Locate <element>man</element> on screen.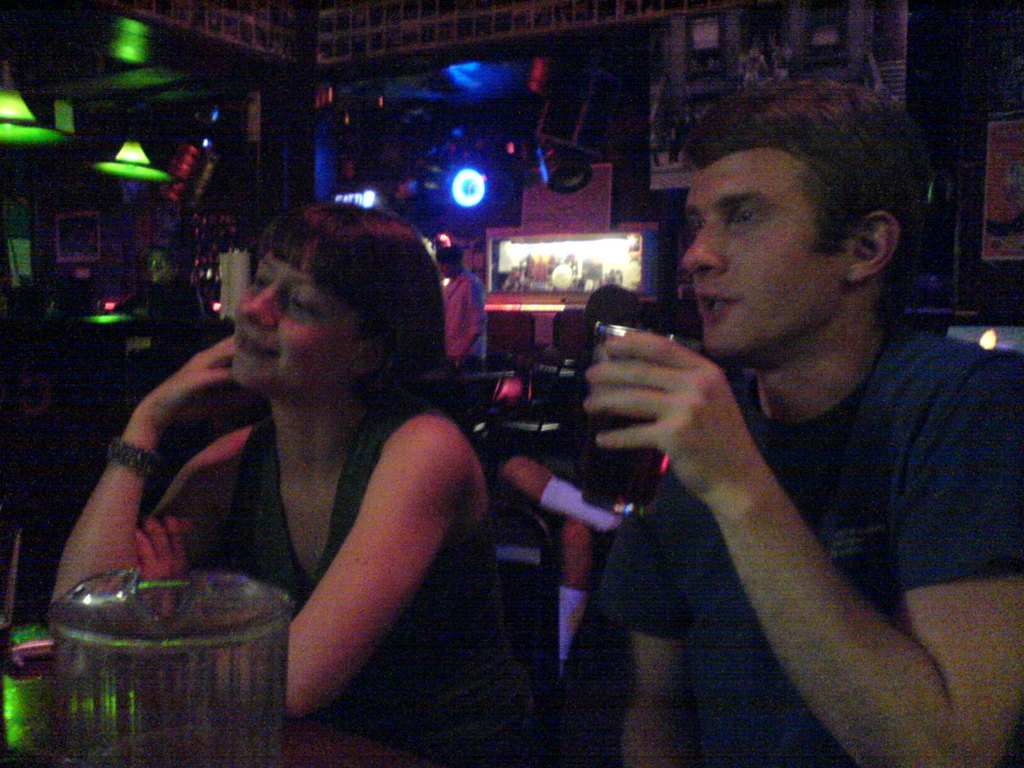
On screen at {"x1": 583, "y1": 44, "x2": 1023, "y2": 767}.
